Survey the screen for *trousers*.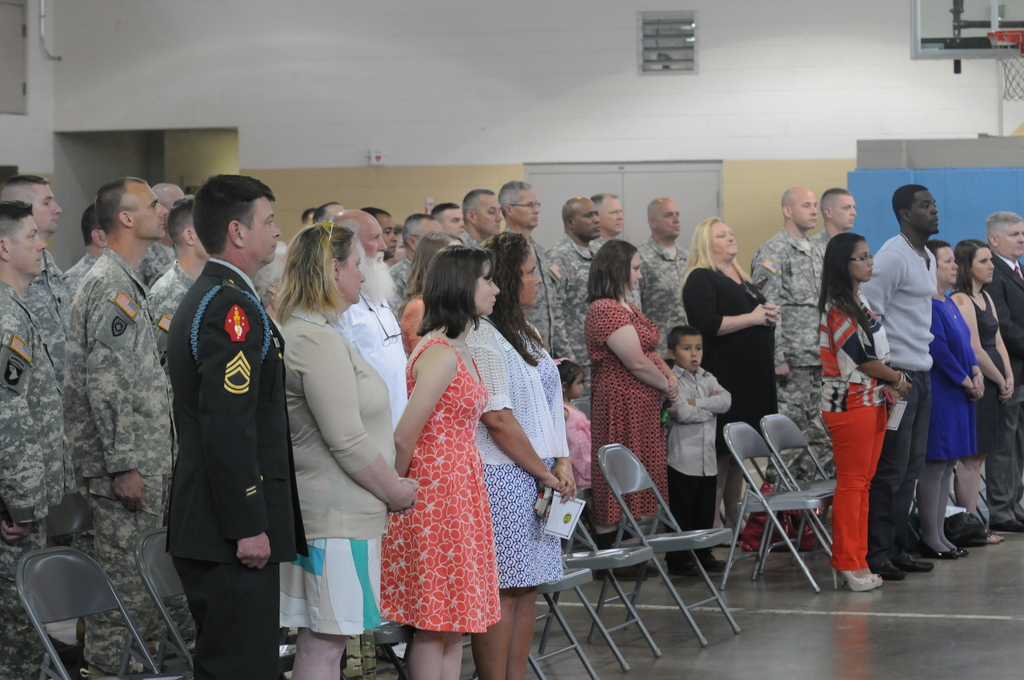
Survey found: bbox=(780, 364, 826, 489).
